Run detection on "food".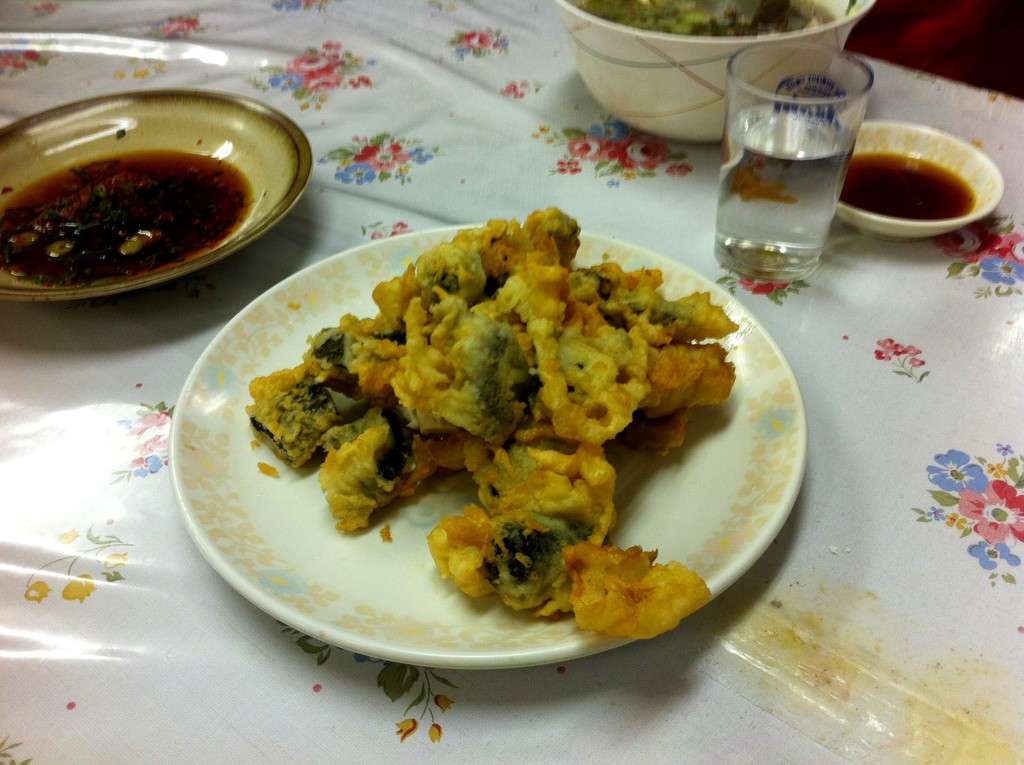
Result: [836, 149, 972, 225].
